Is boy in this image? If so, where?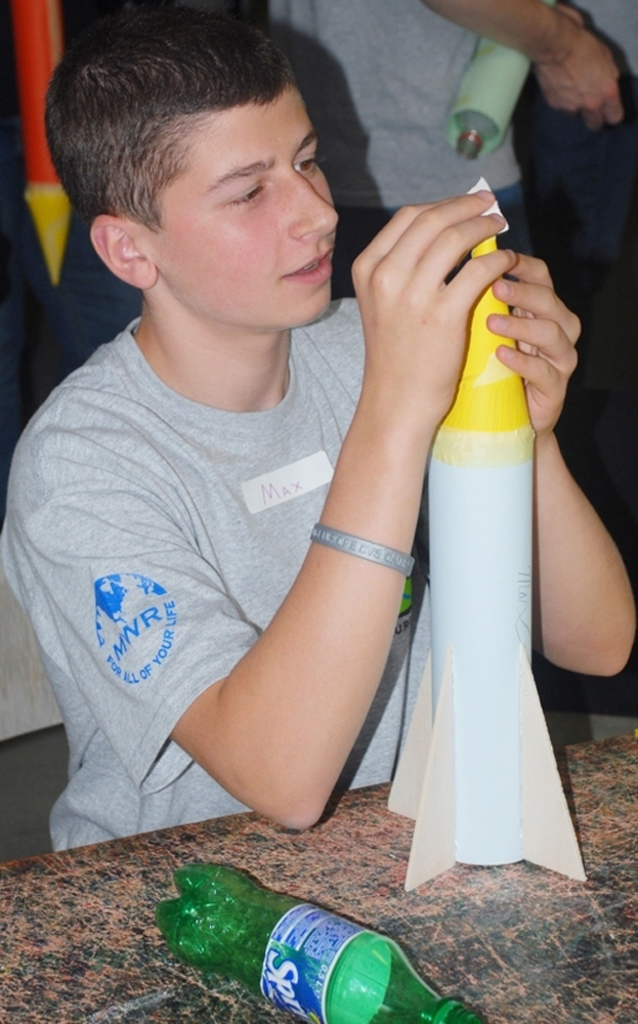
Yes, at box=[35, 1, 525, 886].
